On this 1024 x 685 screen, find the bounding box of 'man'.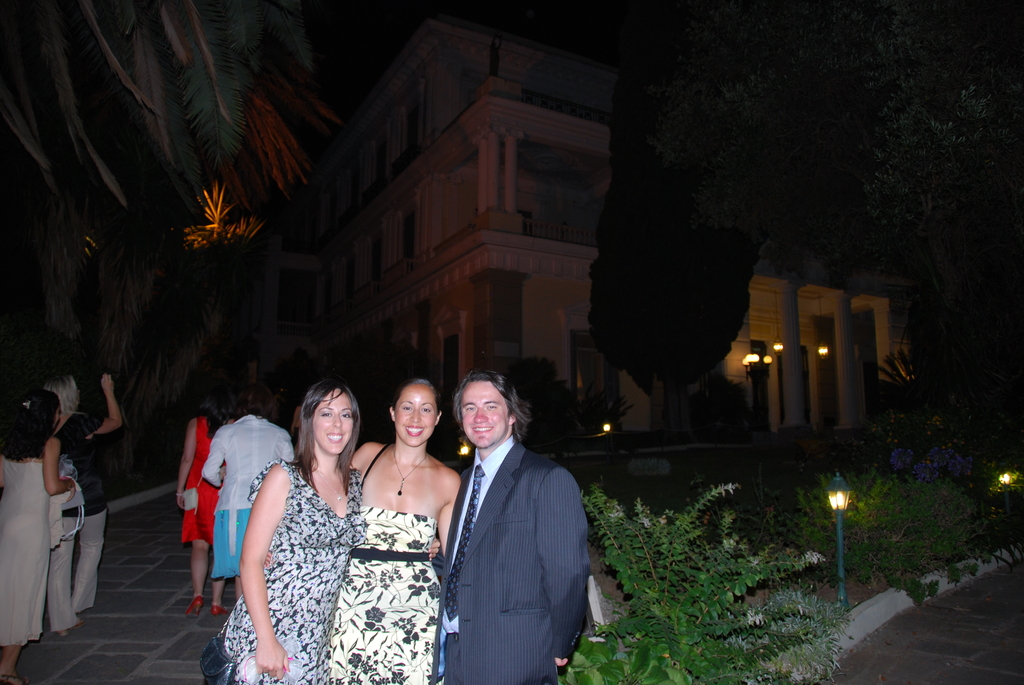
Bounding box: [x1=416, y1=362, x2=605, y2=684].
